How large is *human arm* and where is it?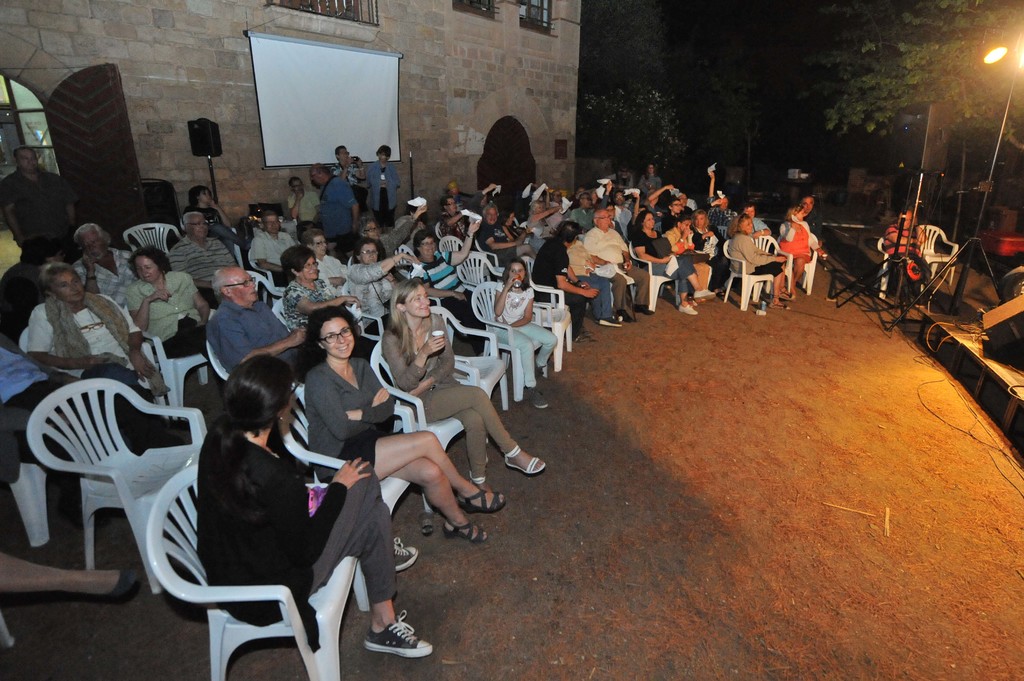
Bounding box: {"x1": 284, "y1": 193, "x2": 311, "y2": 224}.
